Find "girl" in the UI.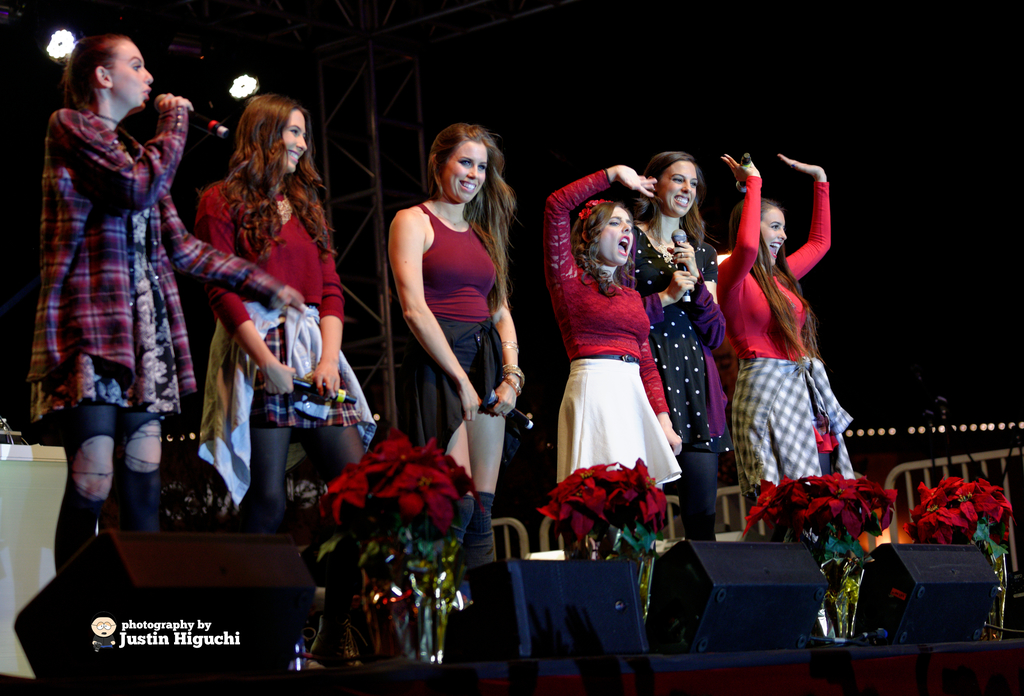
UI element at bbox=(203, 97, 376, 494).
